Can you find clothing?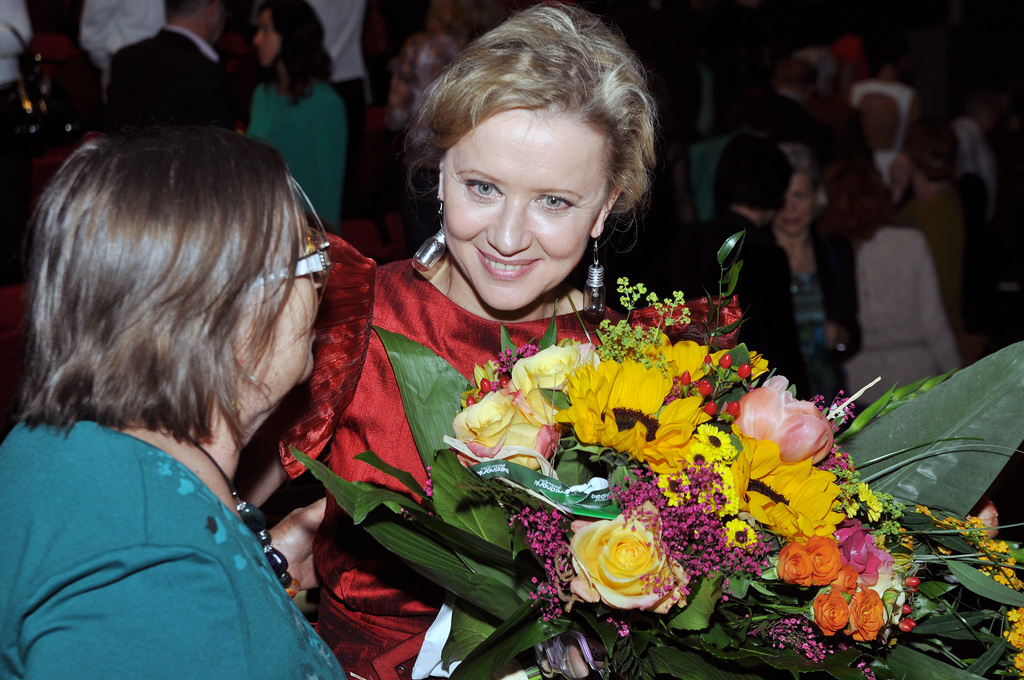
Yes, bounding box: <box>3,373,381,675</box>.
